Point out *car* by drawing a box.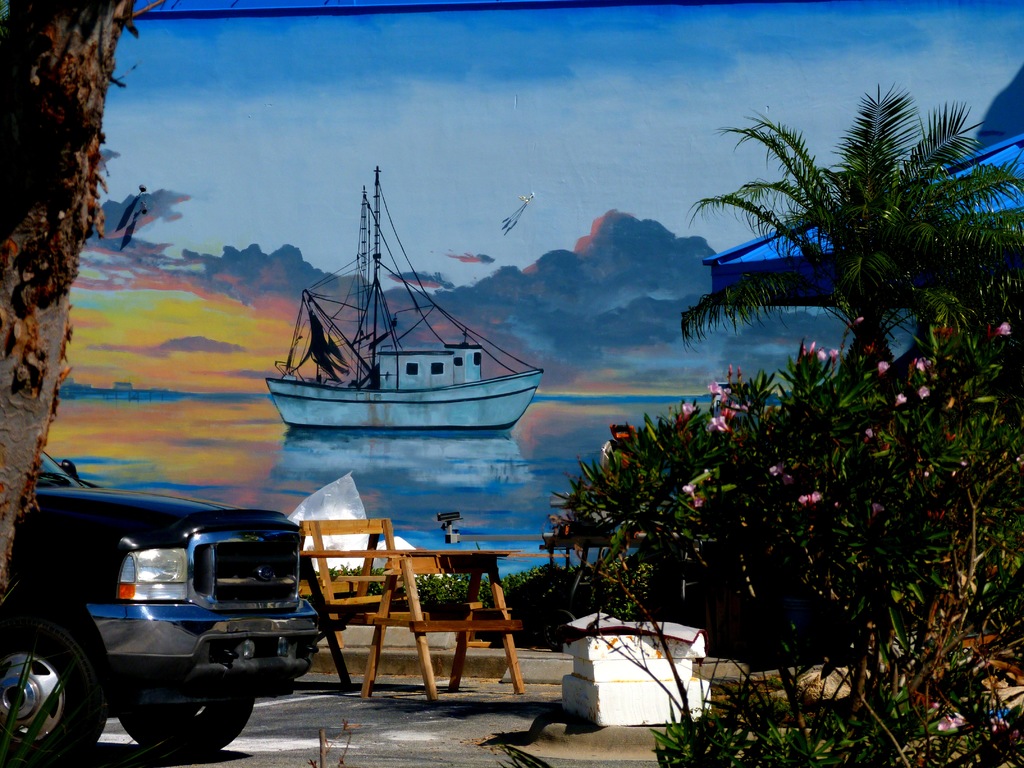
pyautogui.locateOnScreen(0, 450, 316, 767).
